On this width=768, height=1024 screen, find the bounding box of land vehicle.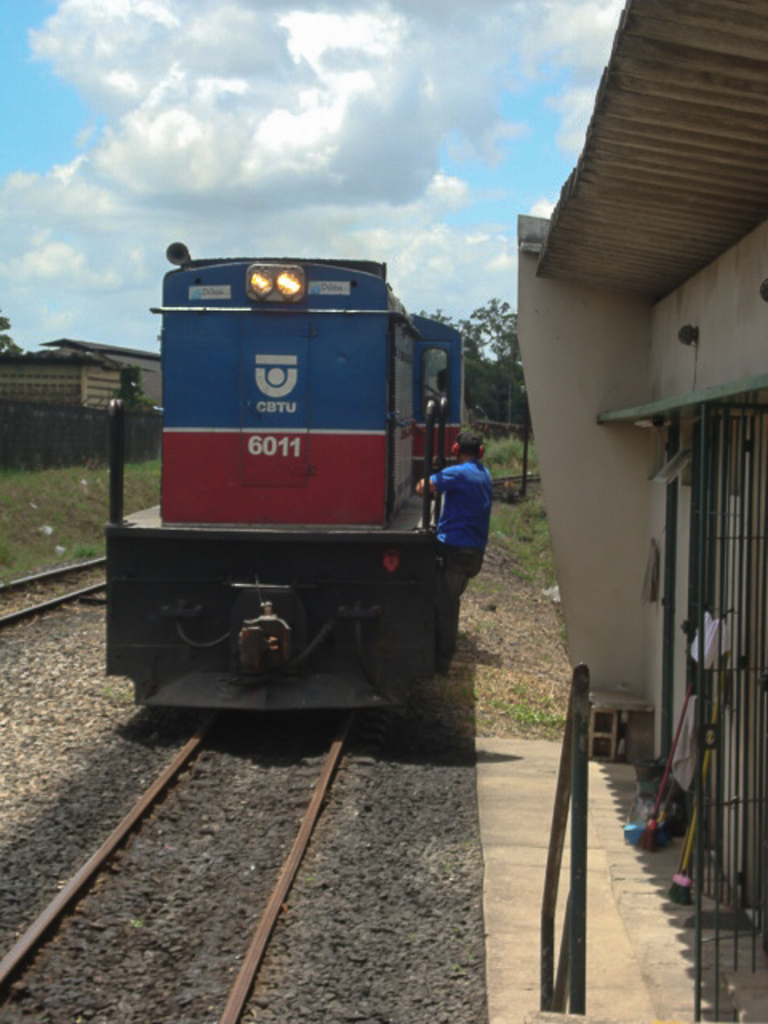
Bounding box: pyautogui.locateOnScreen(122, 238, 482, 590).
